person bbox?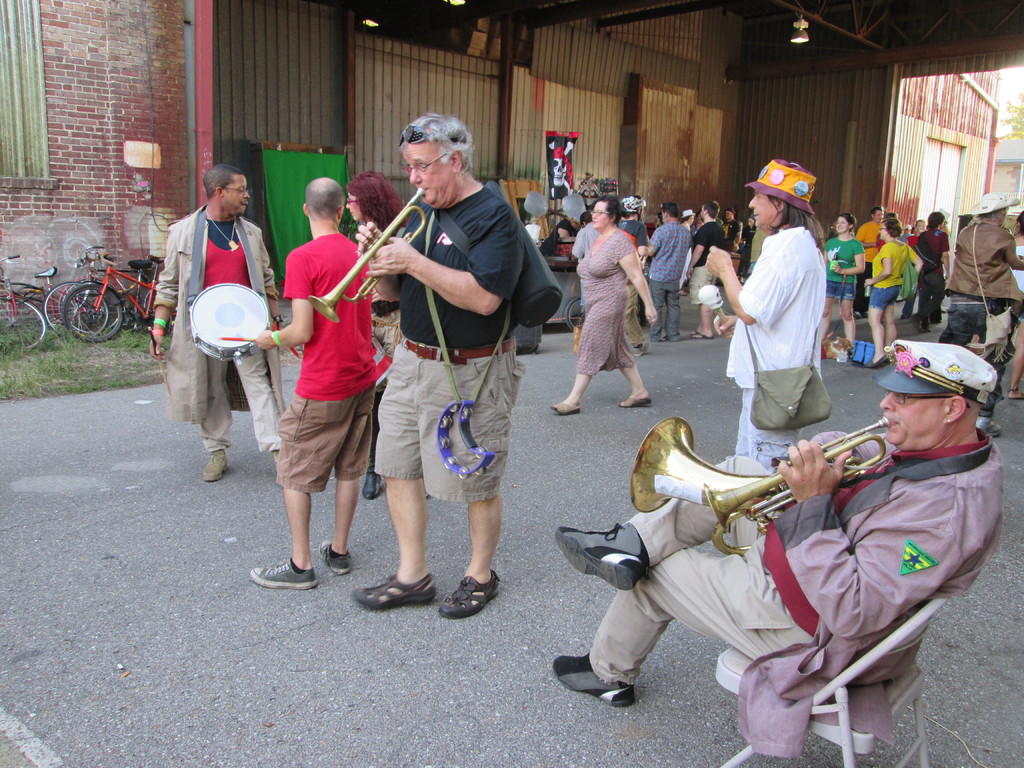
356/114/531/623
